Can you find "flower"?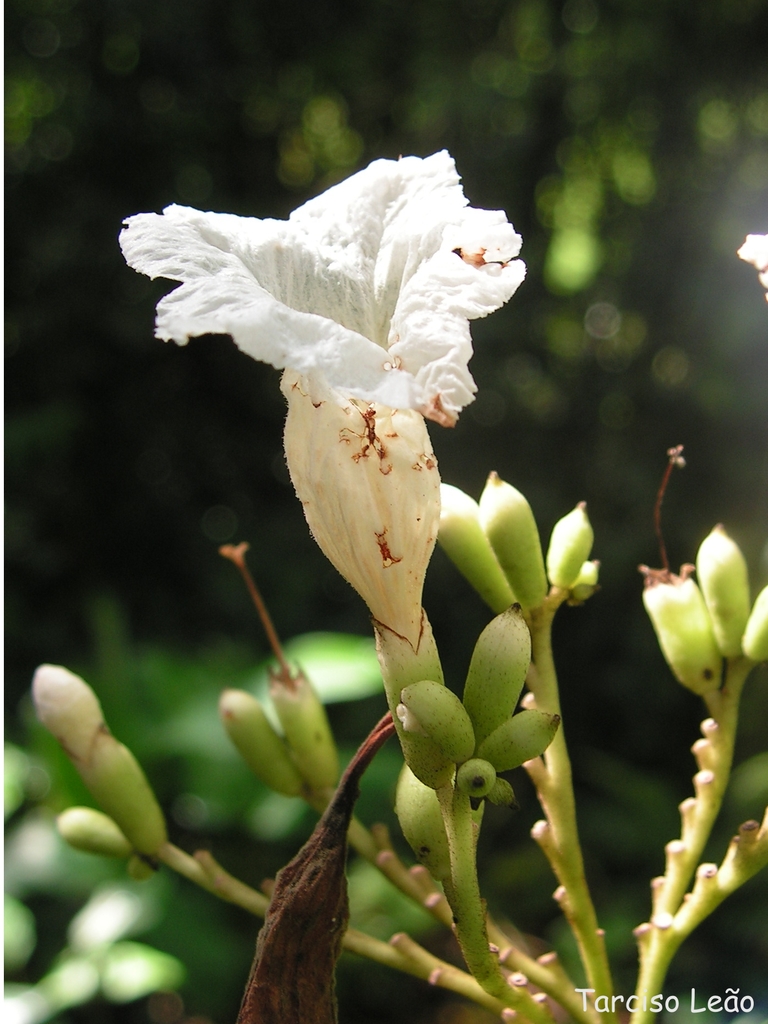
Yes, bounding box: x1=130, y1=174, x2=524, y2=594.
